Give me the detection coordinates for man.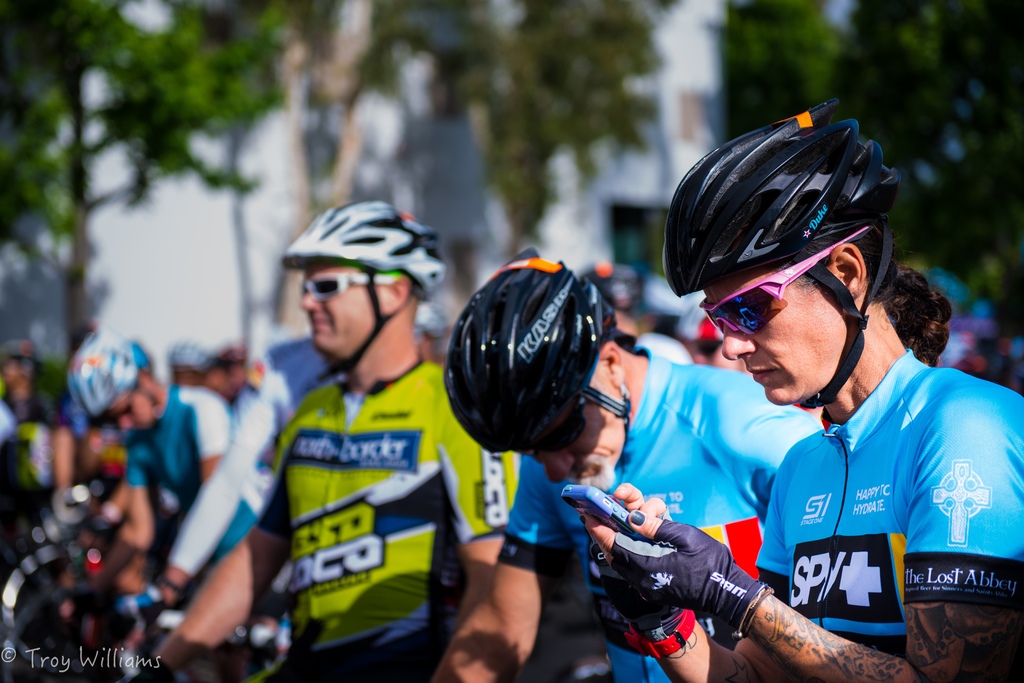
[47, 317, 242, 569].
